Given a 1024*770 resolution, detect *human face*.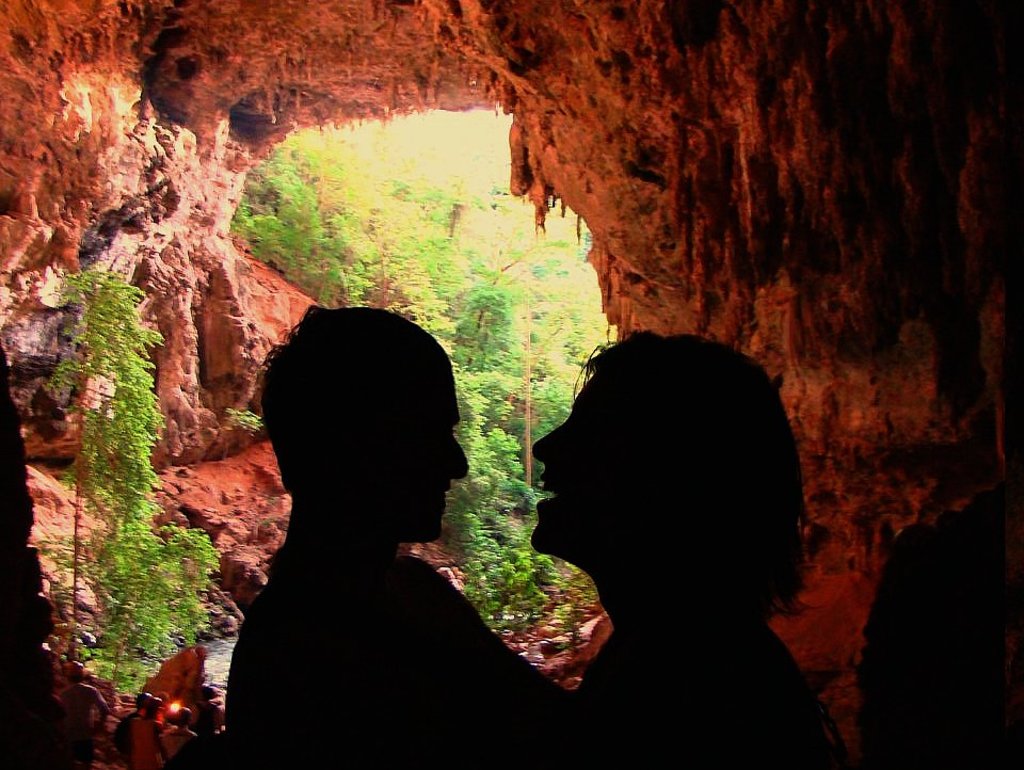
bbox=[528, 382, 611, 557].
